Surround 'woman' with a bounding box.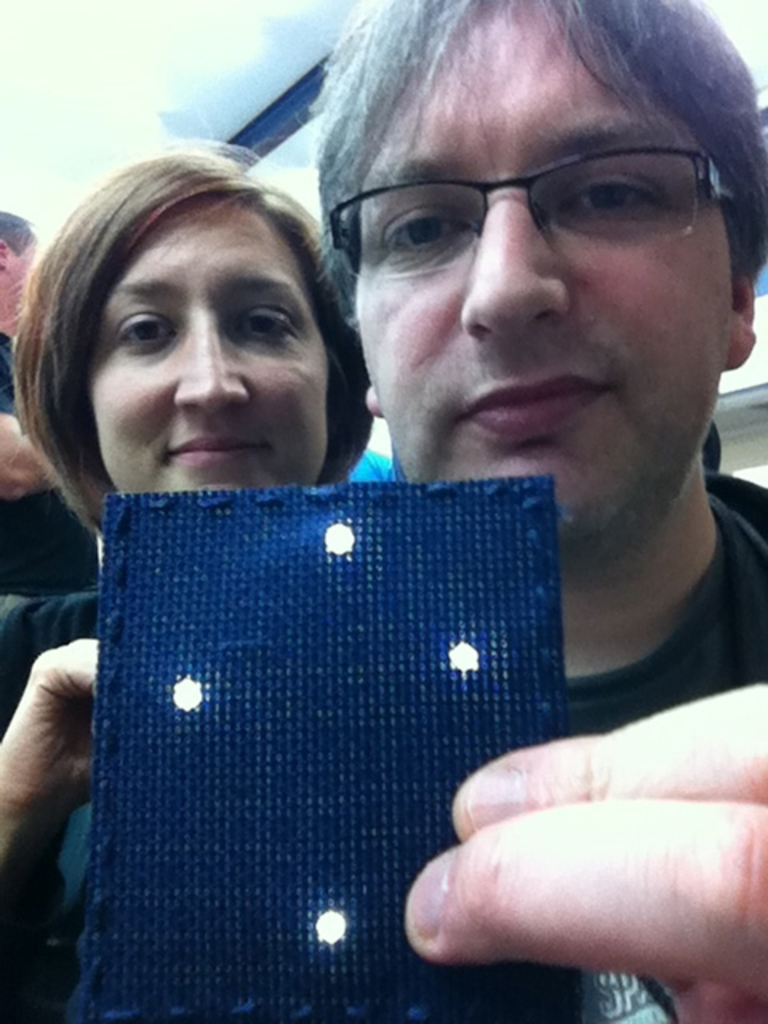
crop(0, 136, 370, 1022).
